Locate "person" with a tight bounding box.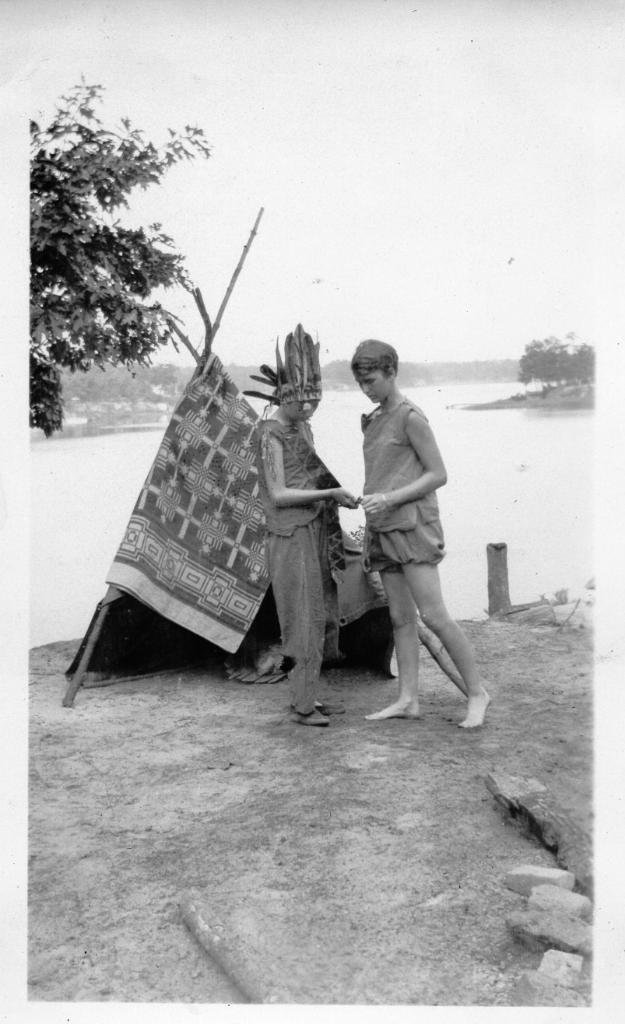
248:356:350:708.
